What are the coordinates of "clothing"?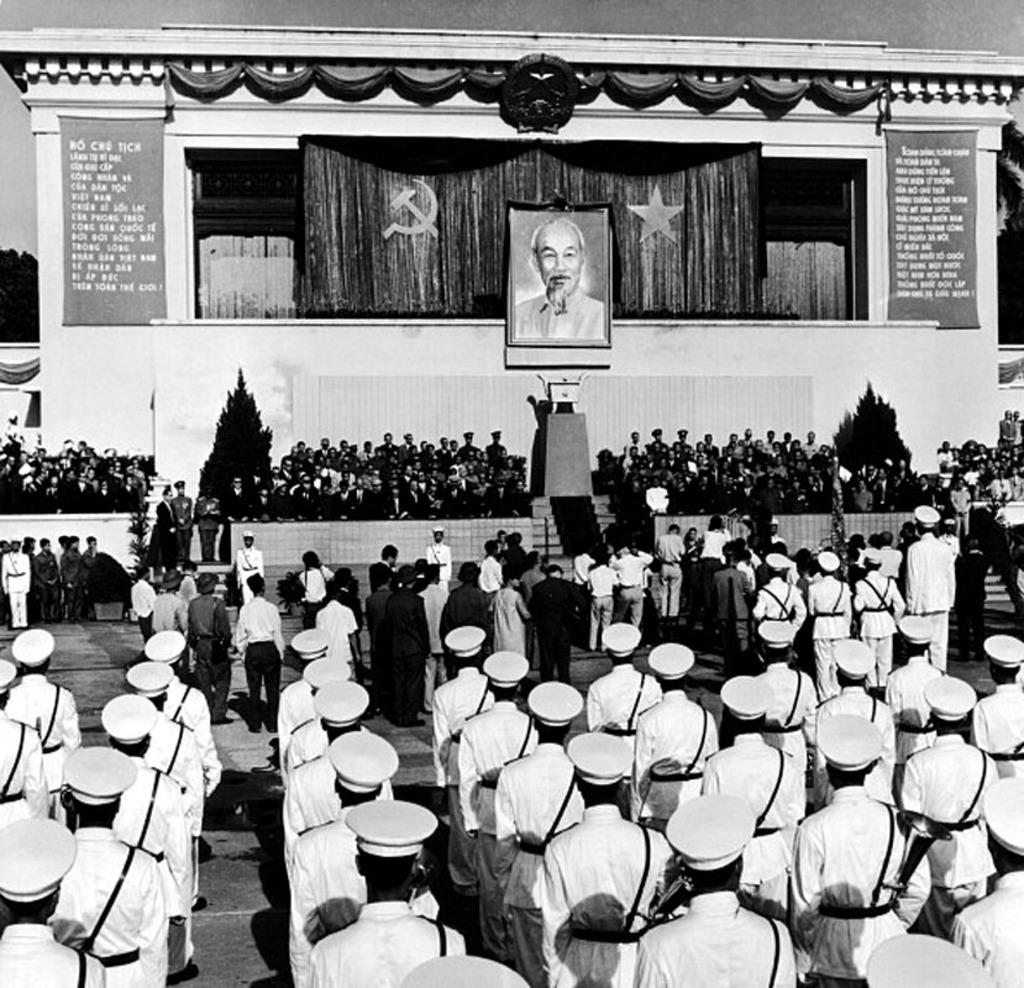
rect(65, 553, 83, 601).
